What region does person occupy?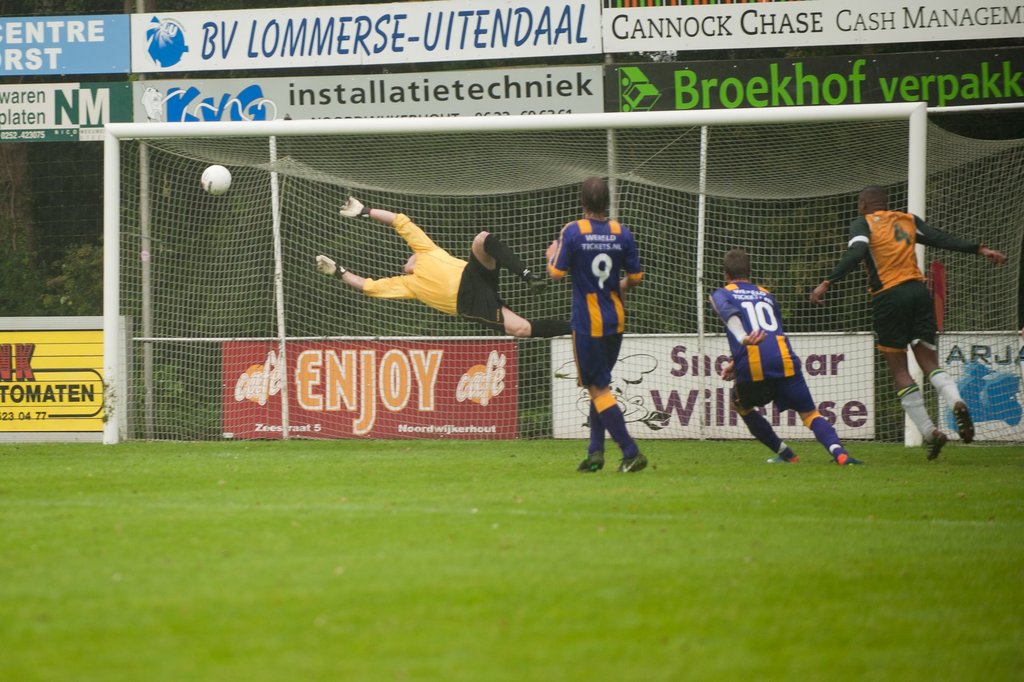
[left=308, top=197, right=570, bottom=338].
